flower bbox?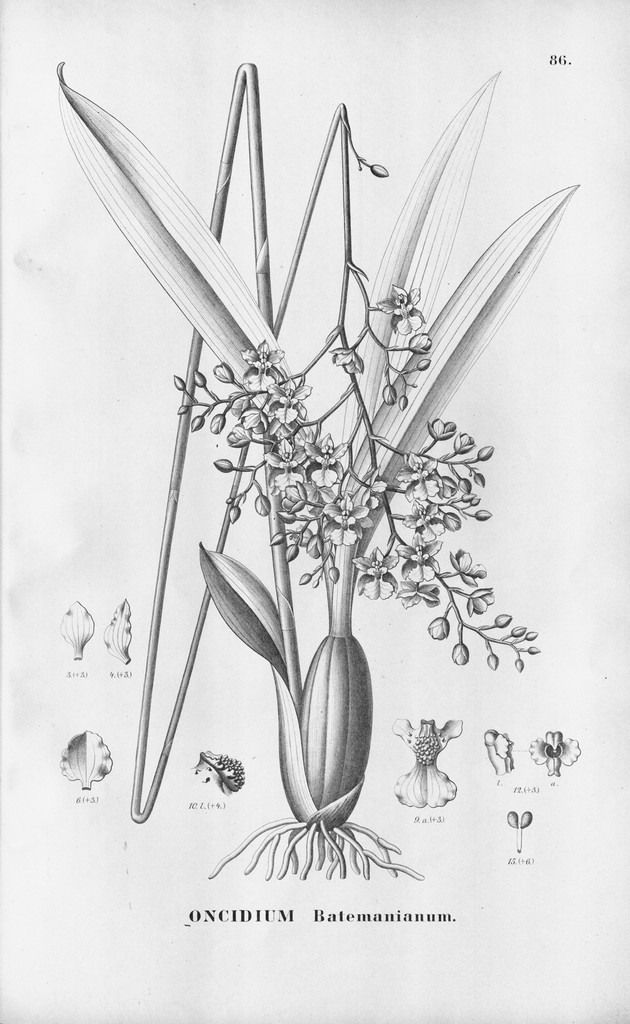
{"x1": 427, "y1": 404, "x2": 469, "y2": 442}
